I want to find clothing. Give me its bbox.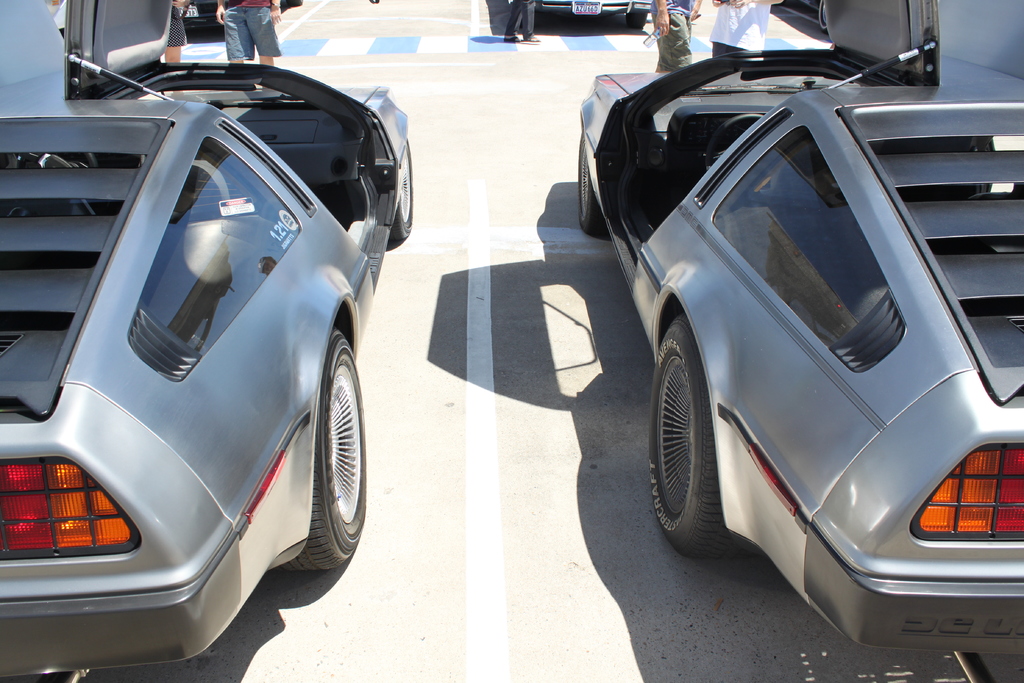
Rect(216, 0, 287, 59).
